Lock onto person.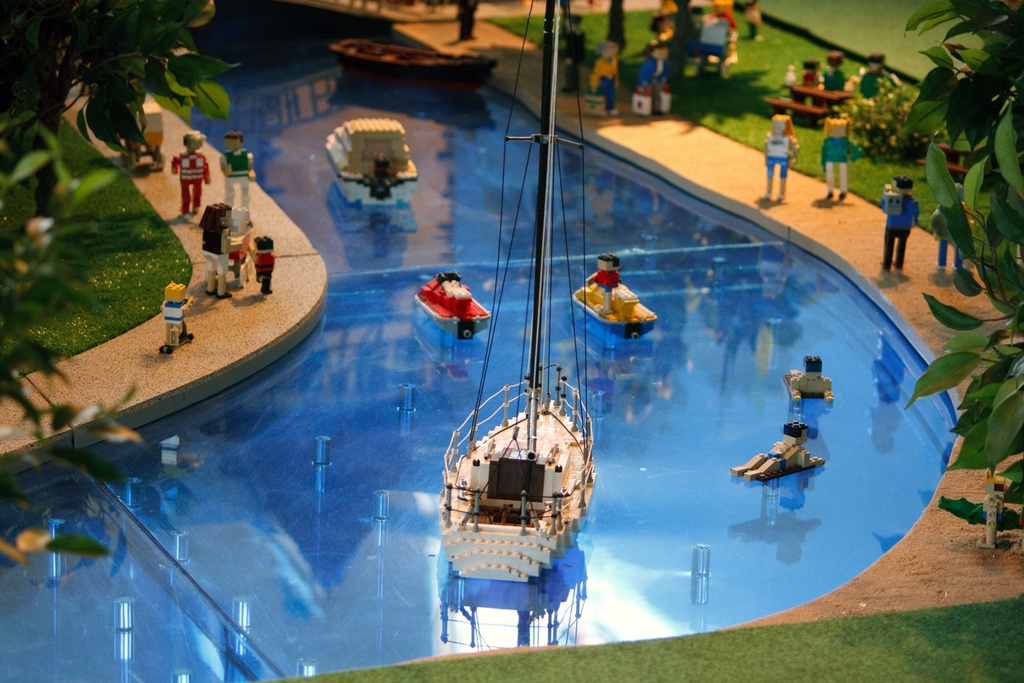
Locked: [862, 51, 889, 115].
